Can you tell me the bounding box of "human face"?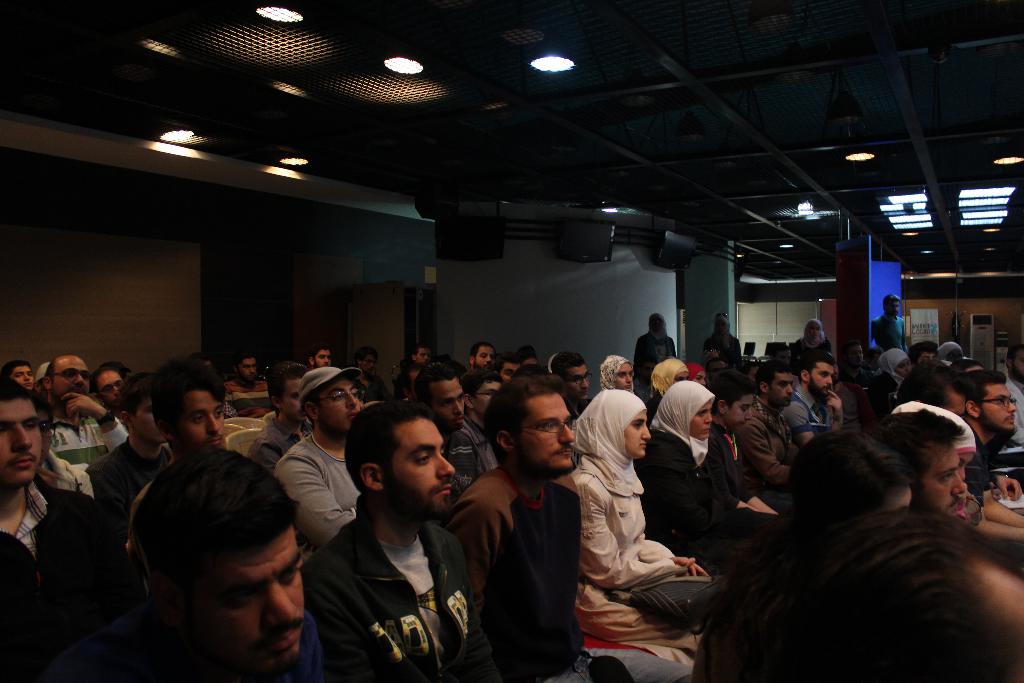
[238, 356, 255, 379].
